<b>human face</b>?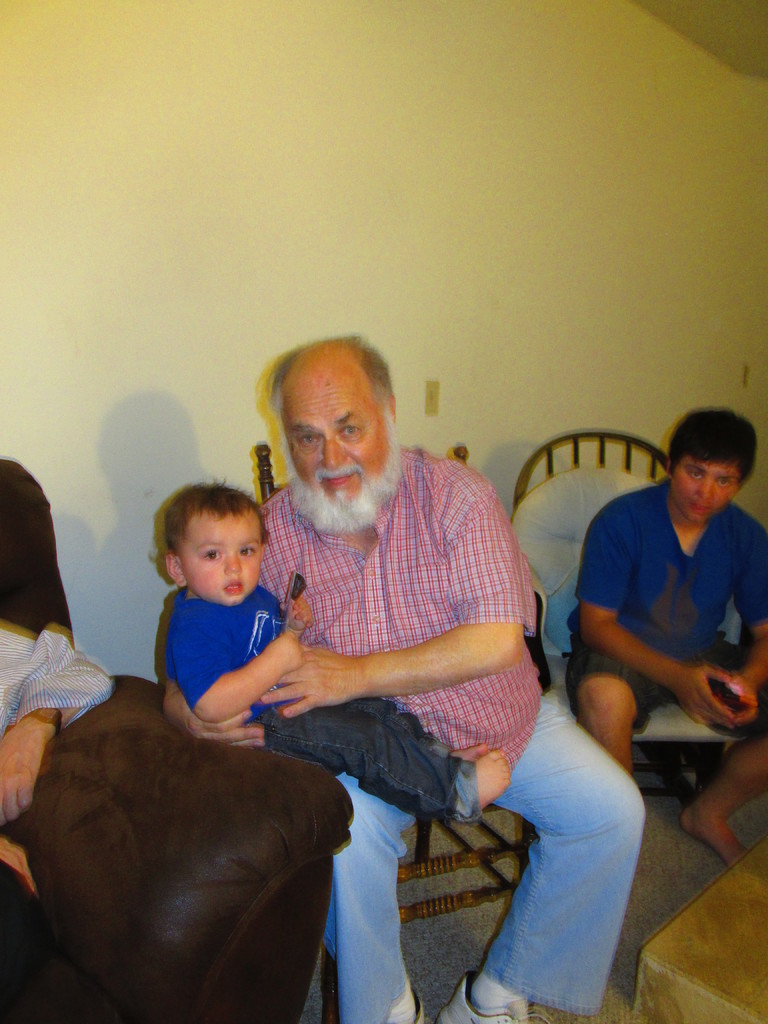
(182, 508, 260, 602)
